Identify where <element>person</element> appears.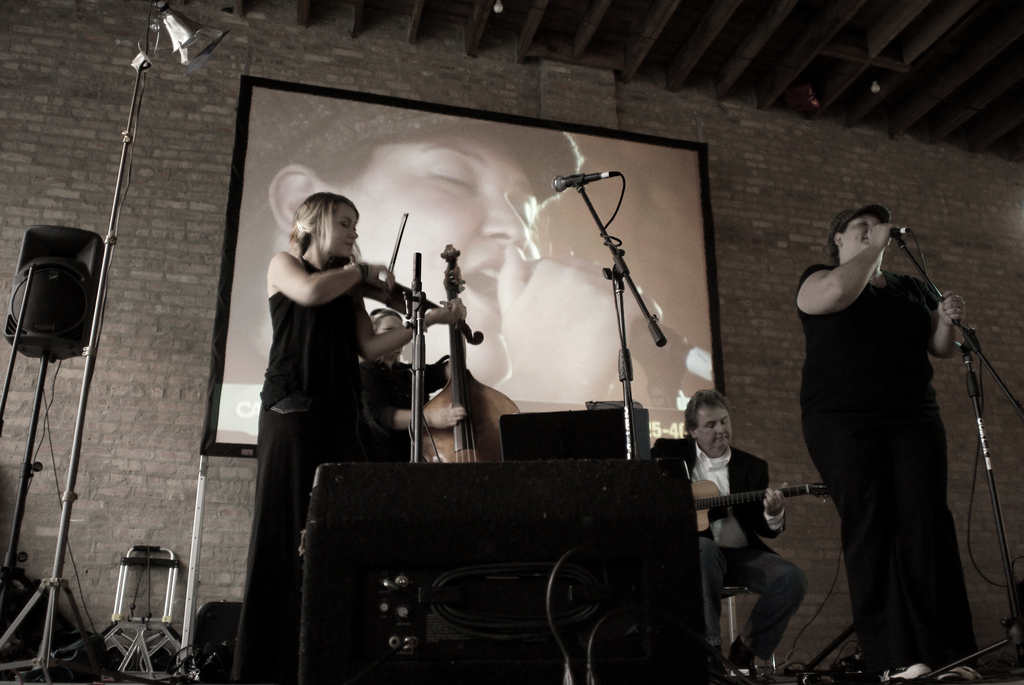
Appears at bbox=(792, 178, 986, 684).
